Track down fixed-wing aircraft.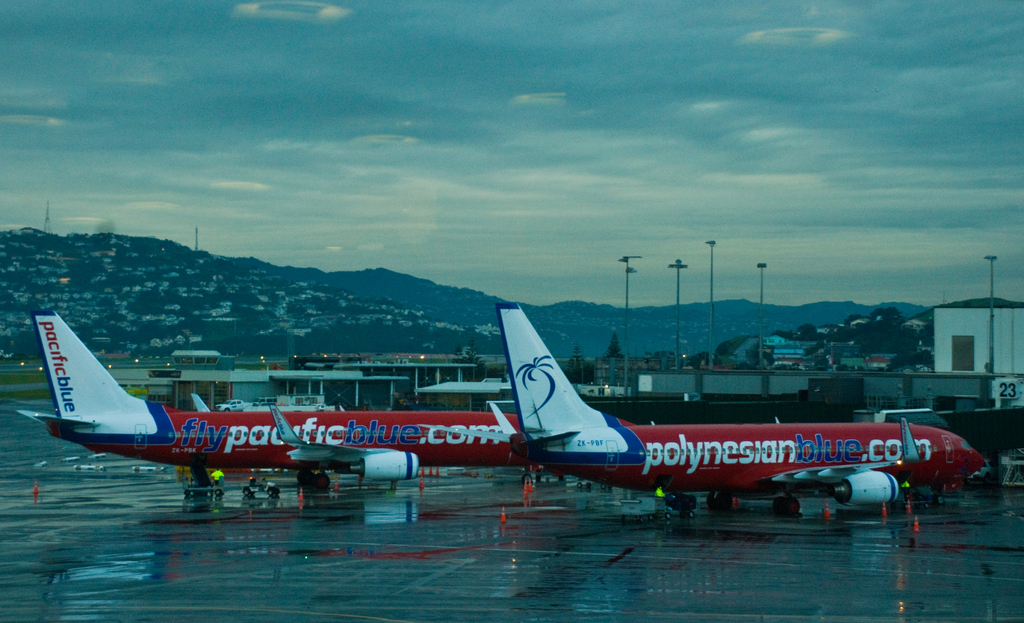
Tracked to (left=18, top=302, right=637, bottom=496).
